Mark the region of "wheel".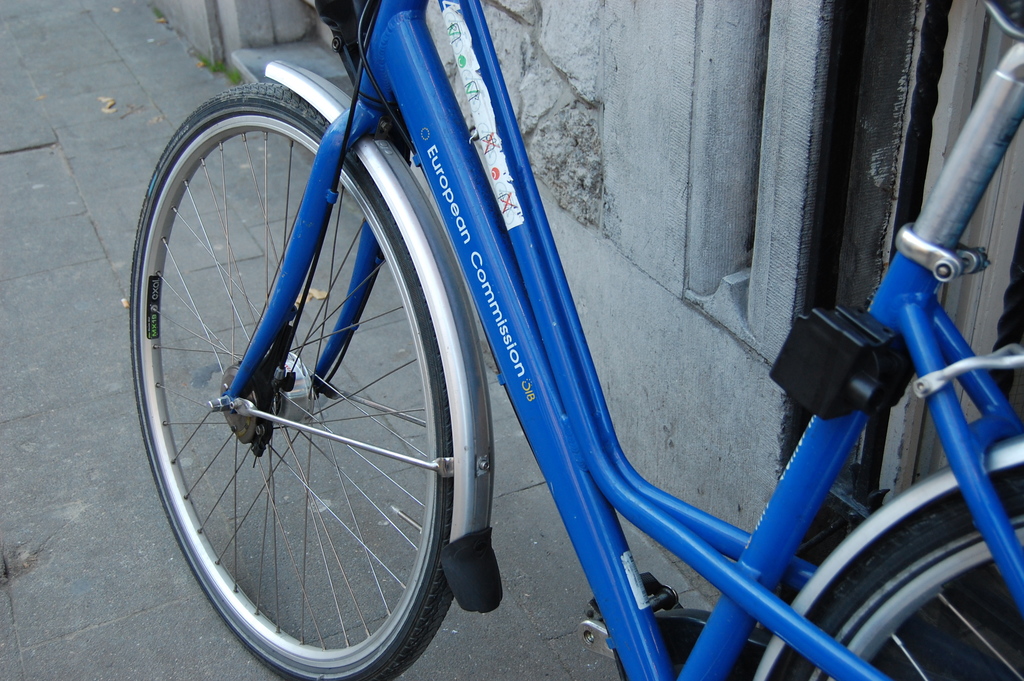
Region: [137, 110, 465, 666].
